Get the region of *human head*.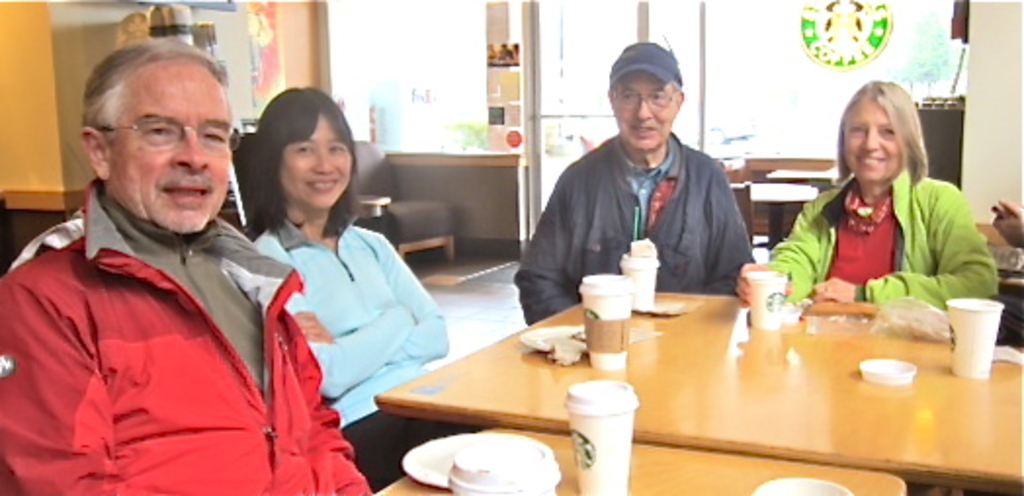
<region>836, 80, 918, 182</region>.
